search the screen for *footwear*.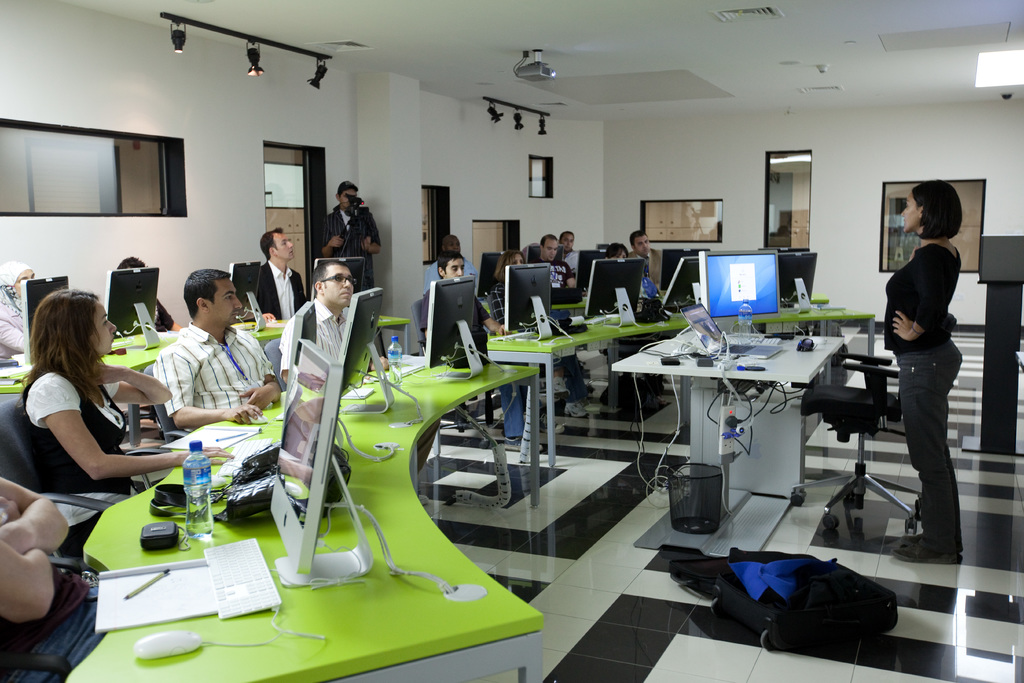
Found at box=[541, 411, 567, 436].
